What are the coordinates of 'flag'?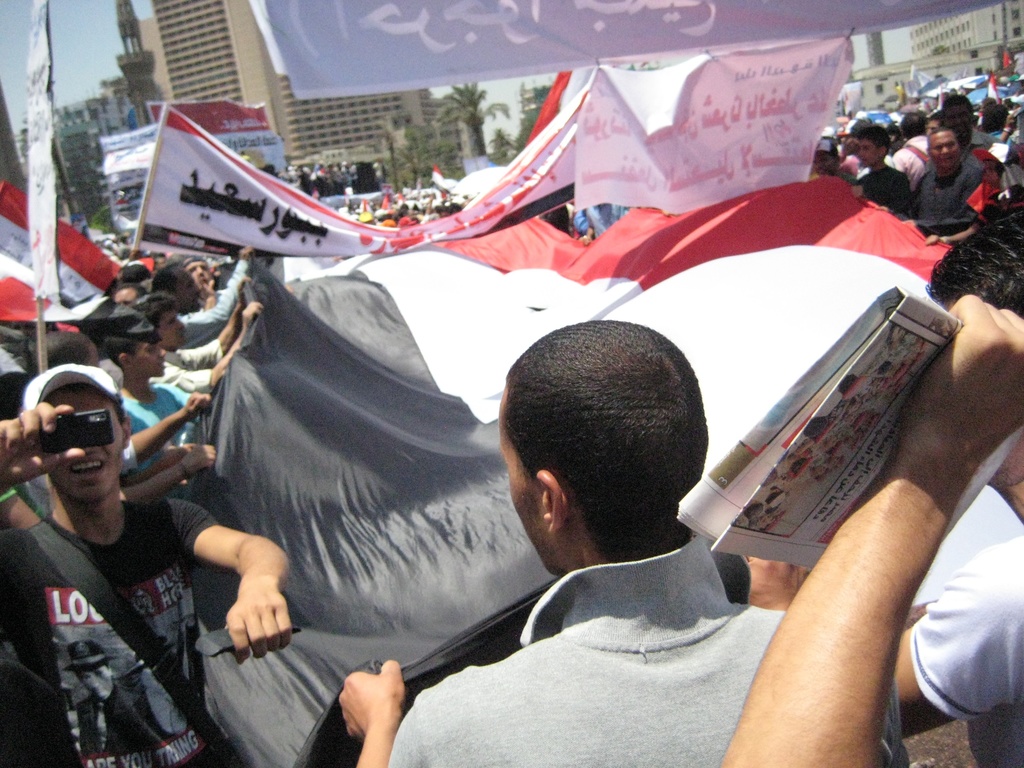
crop(177, 208, 957, 767).
